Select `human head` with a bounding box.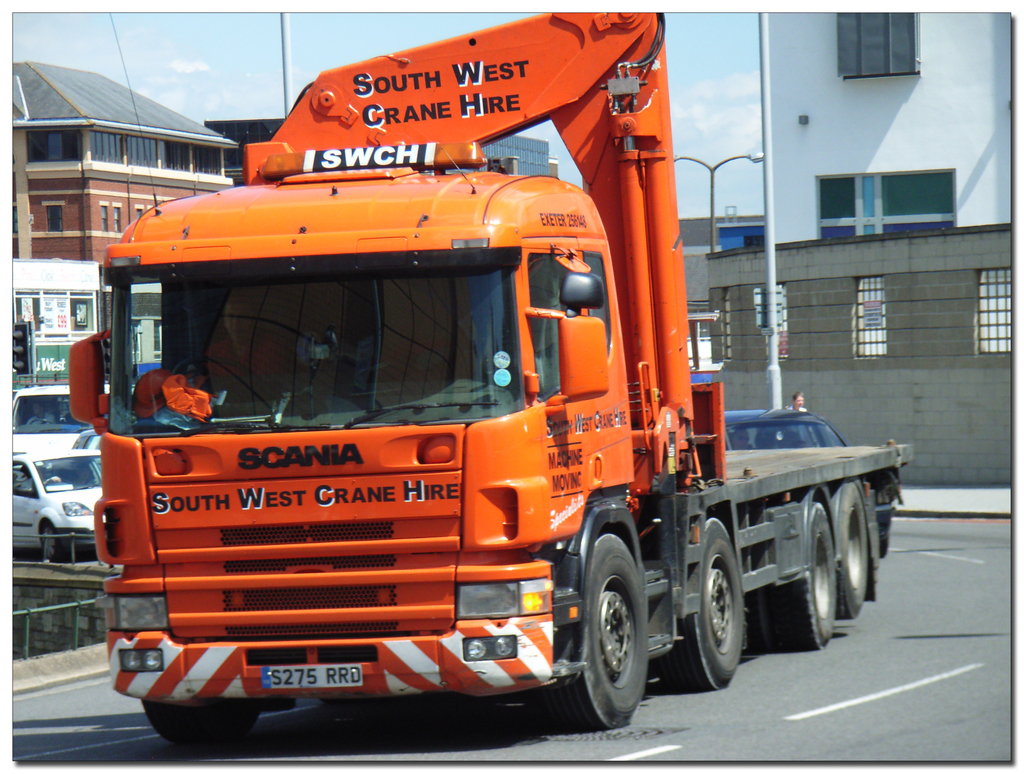
<bbox>33, 403, 45, 419</bbox>.
